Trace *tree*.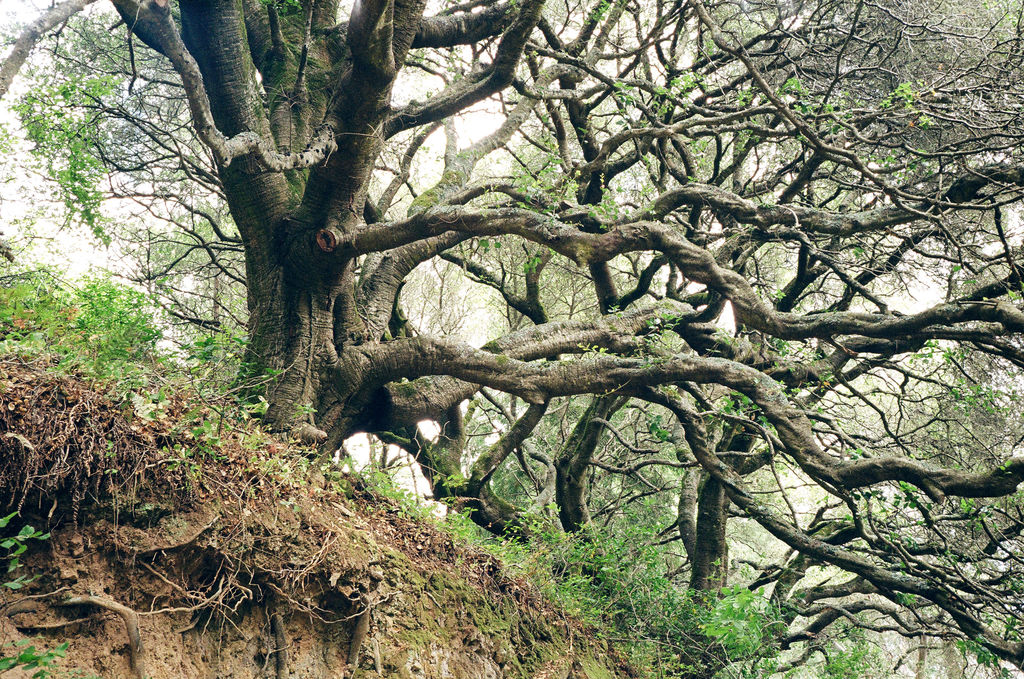
Traced to (x1=72, y1=0, x2=980, y2=592).
